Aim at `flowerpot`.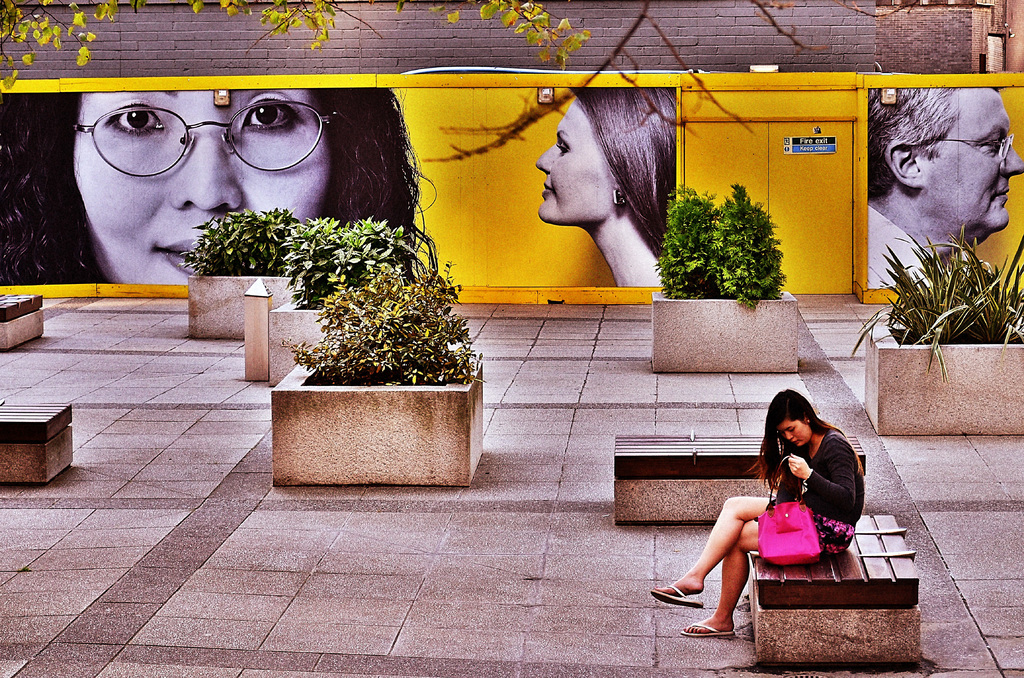
Aimed at (650,293,802,371).
